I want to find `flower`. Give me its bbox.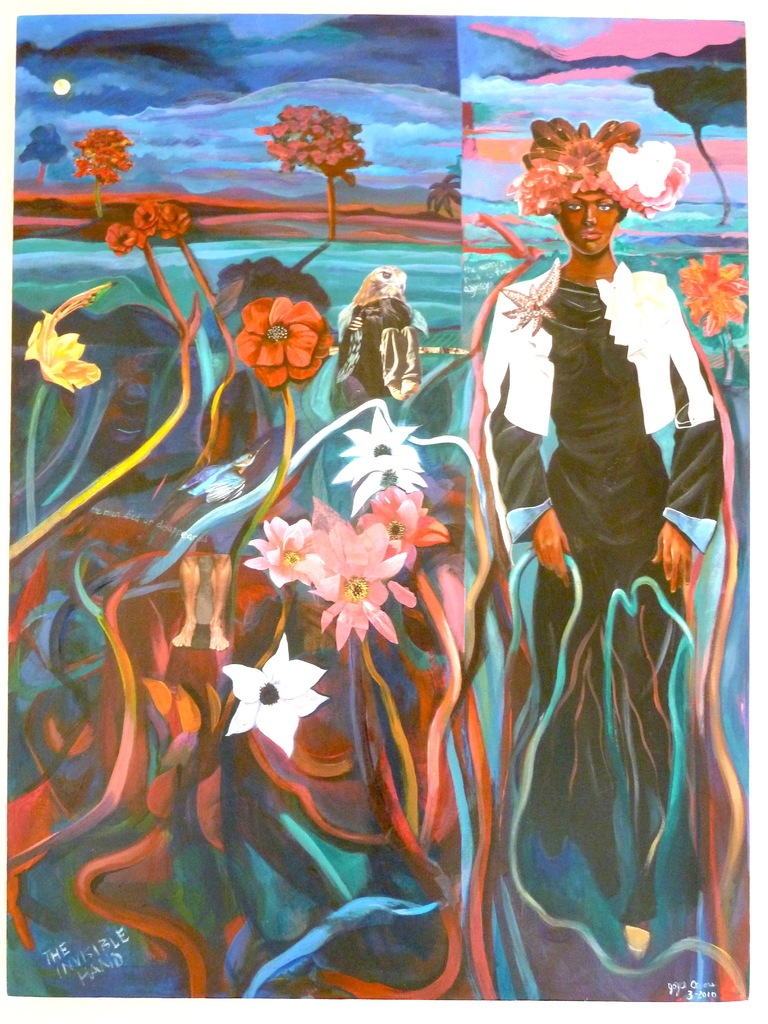
[x1=223, y1=634, x2=328, y2=749].
